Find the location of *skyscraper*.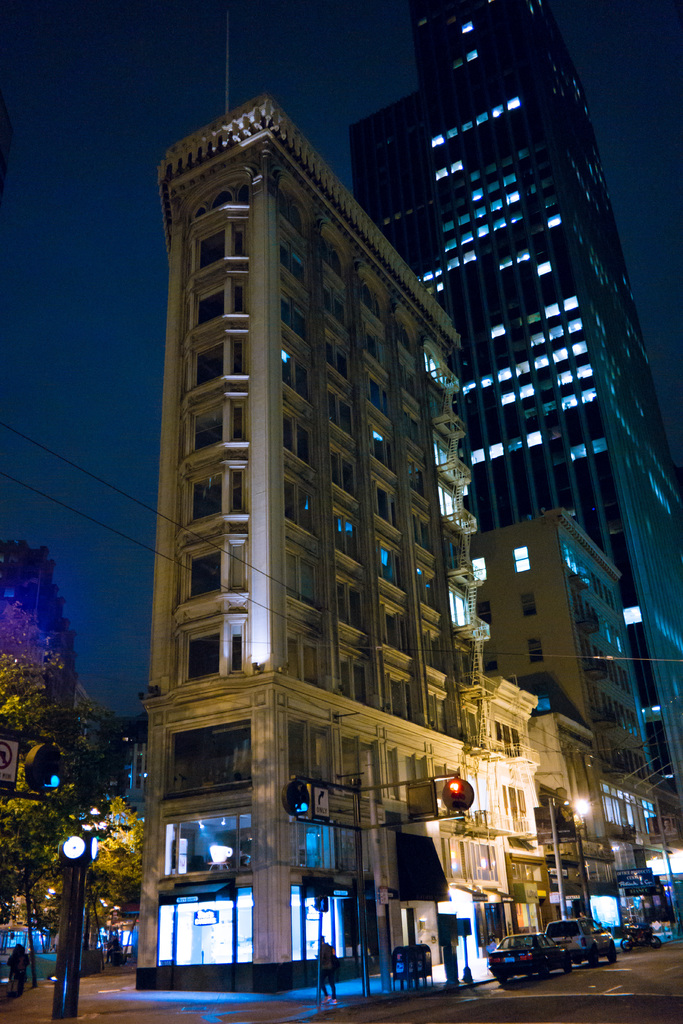
Location: box=[393, 0, 673, 748].
